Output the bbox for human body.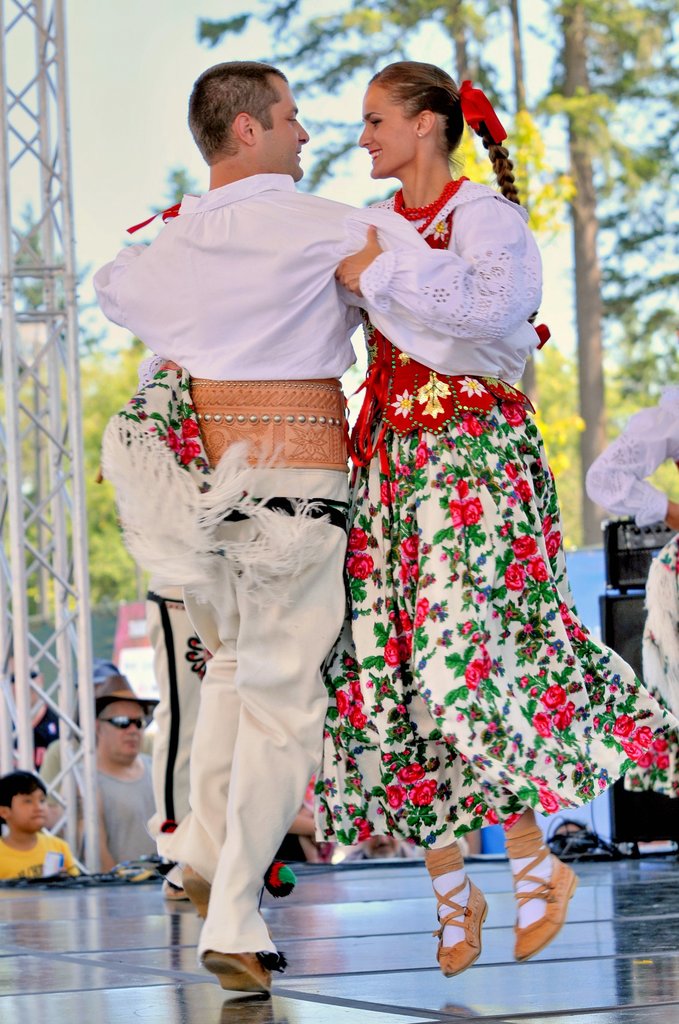
<bbox>0, 832, 77, 883</bbox>.
